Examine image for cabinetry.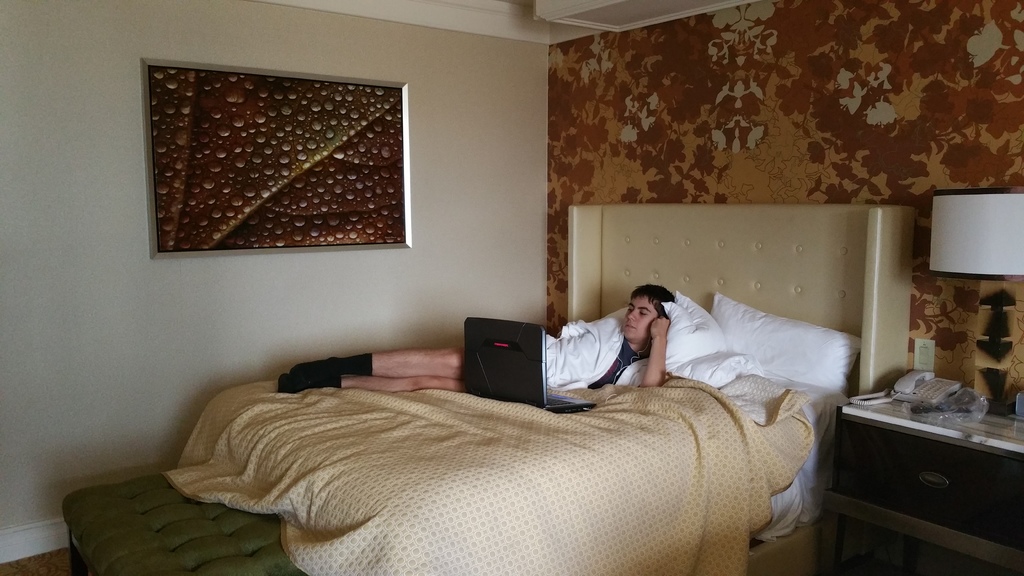
Examination result: (815,380,1023,574).
